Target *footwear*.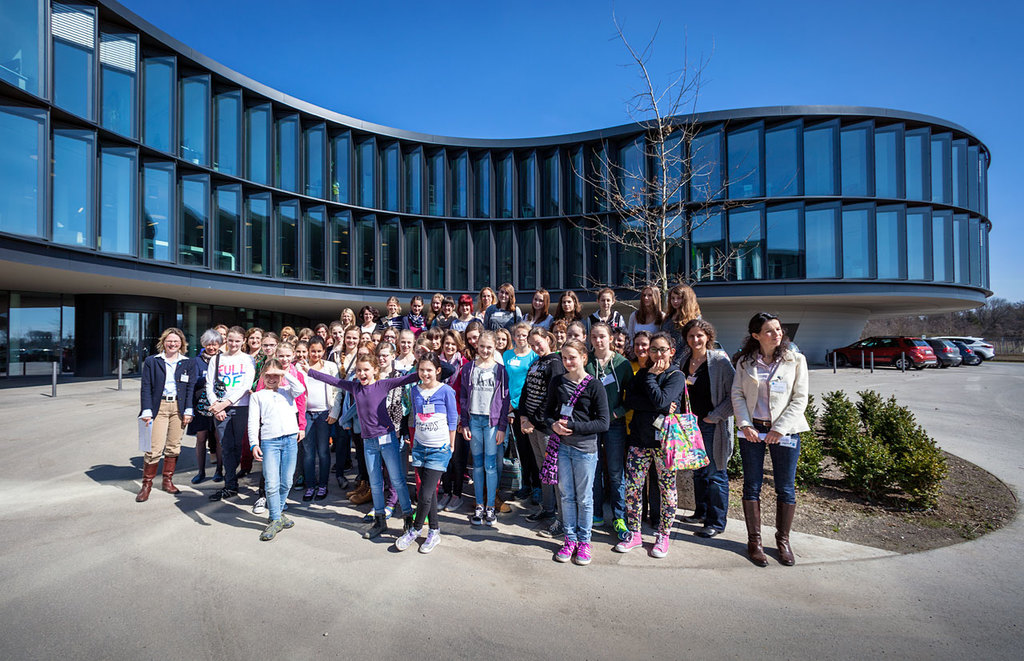
Target region: box=[647, 530, 672, 558].
